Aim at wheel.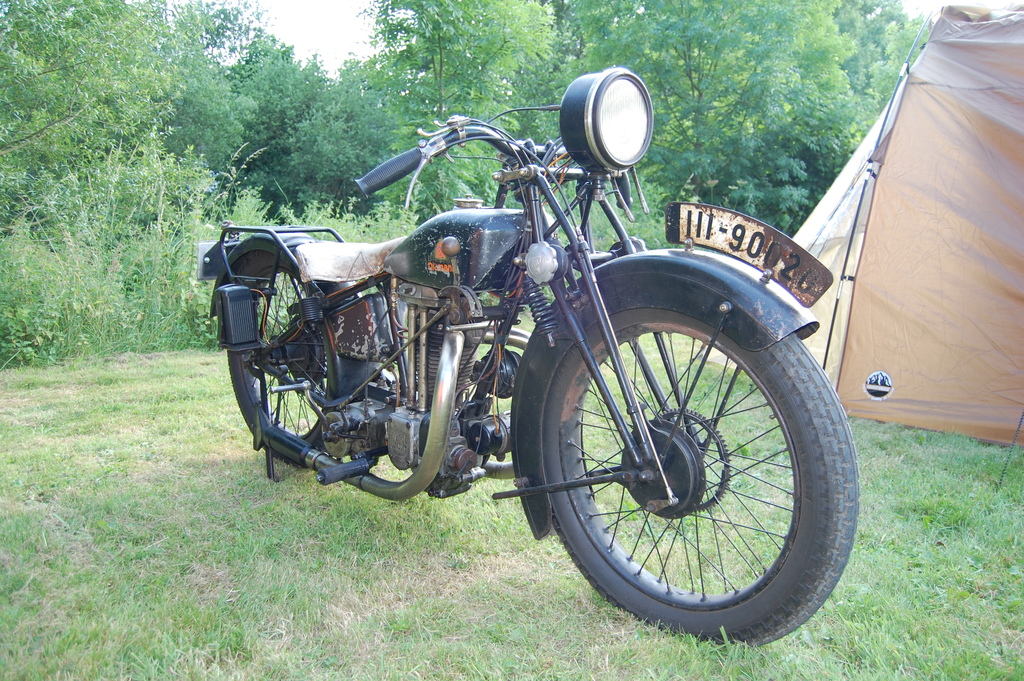
Aimed at [230,252,336,464].
